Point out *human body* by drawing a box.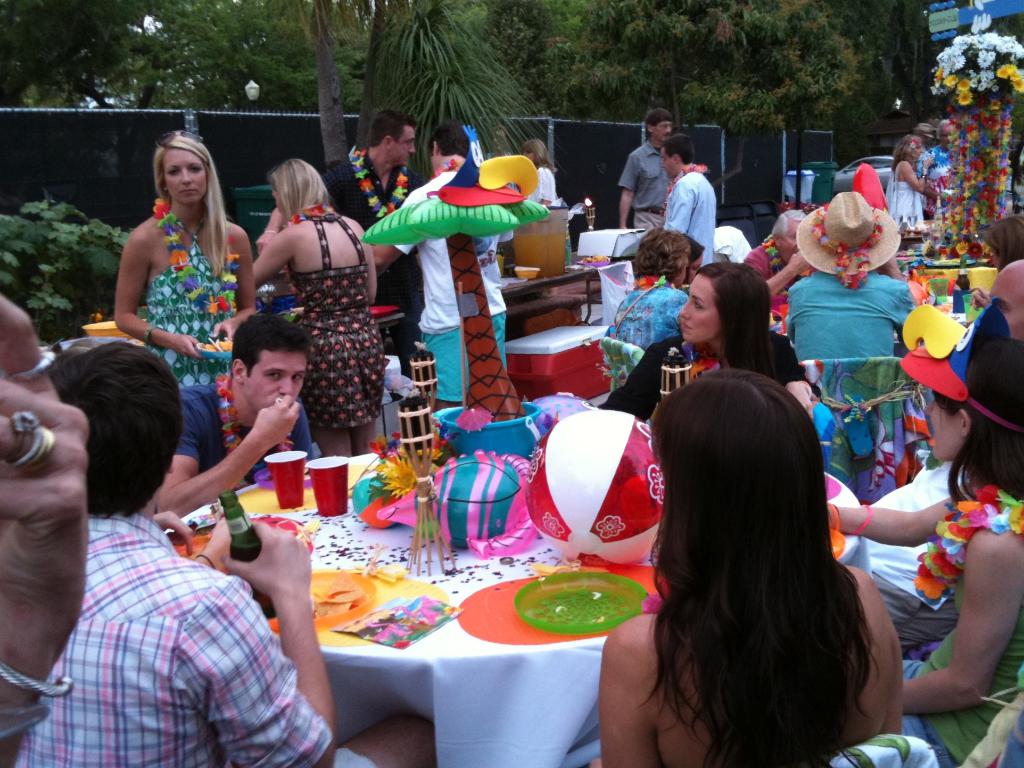
crop(686, 234, 703, 280).
